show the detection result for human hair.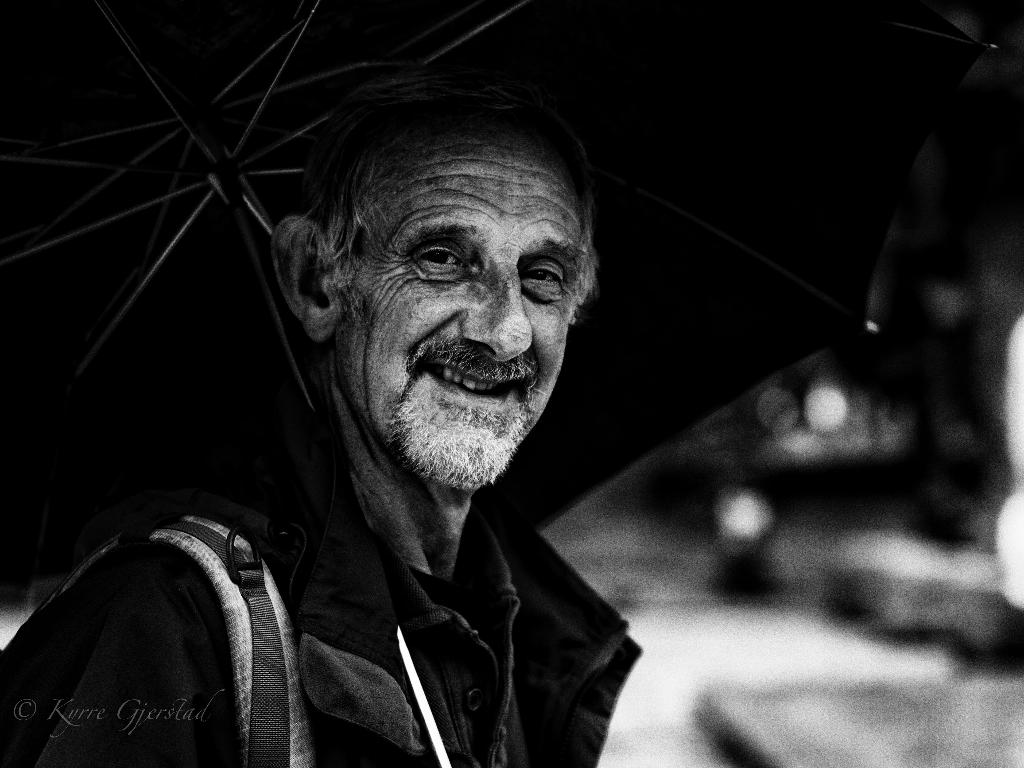
307, 104, 600, 284.
